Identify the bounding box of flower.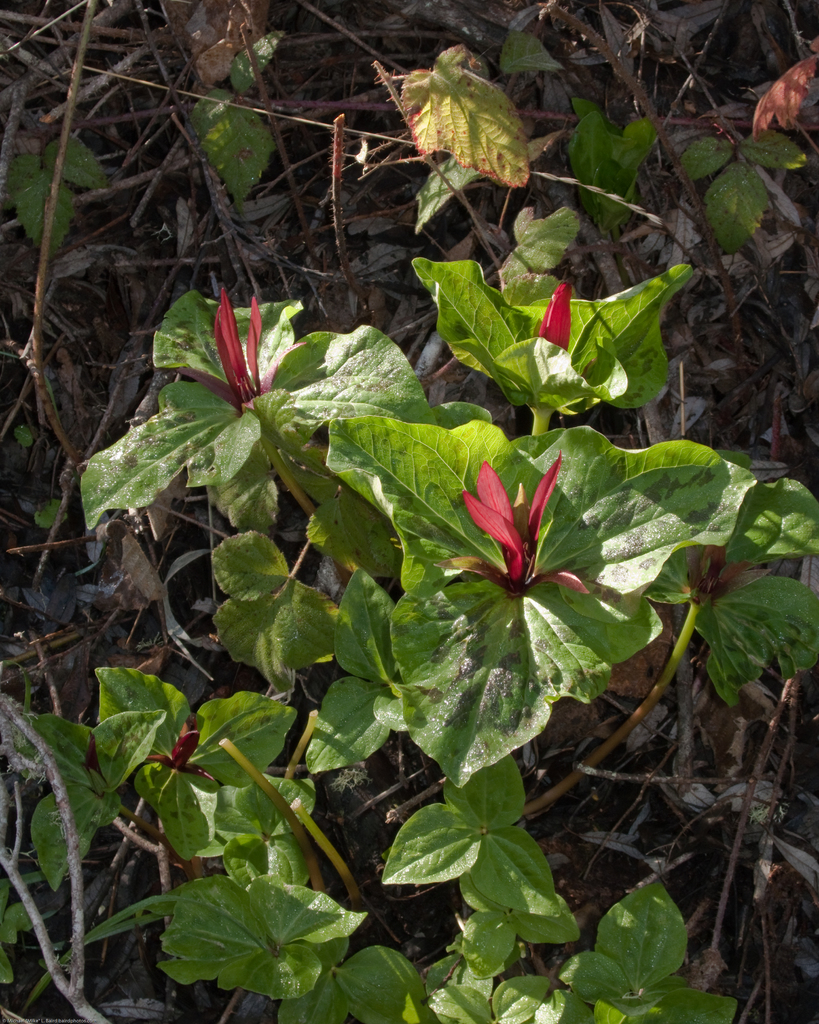
539/282/573/352.
